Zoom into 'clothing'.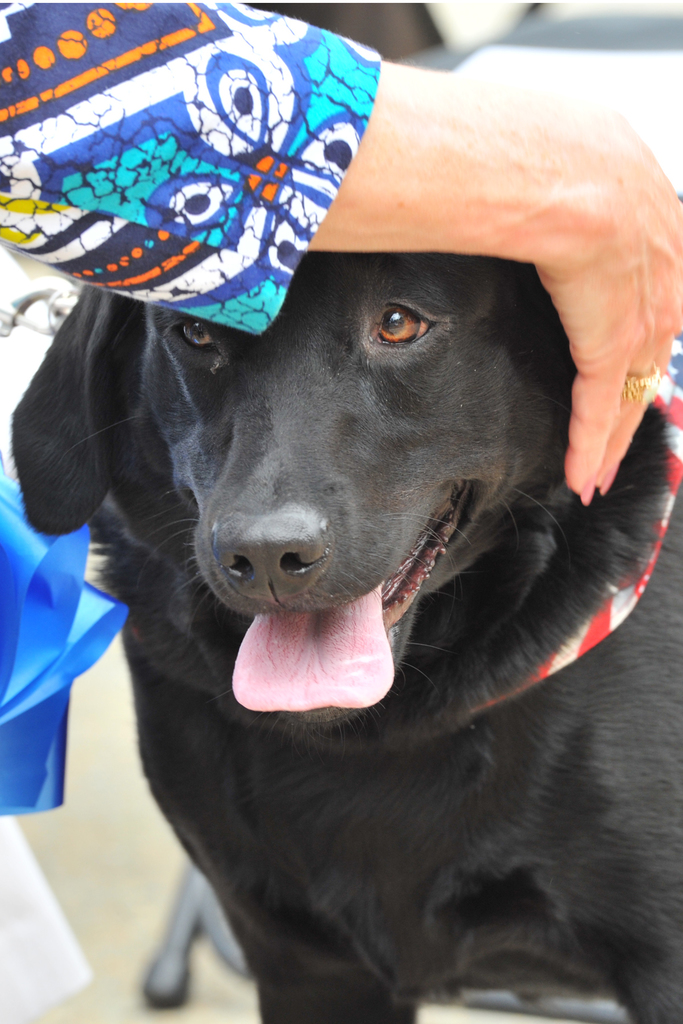
Zoom target: bbox=(0, 0, 381, 344).
